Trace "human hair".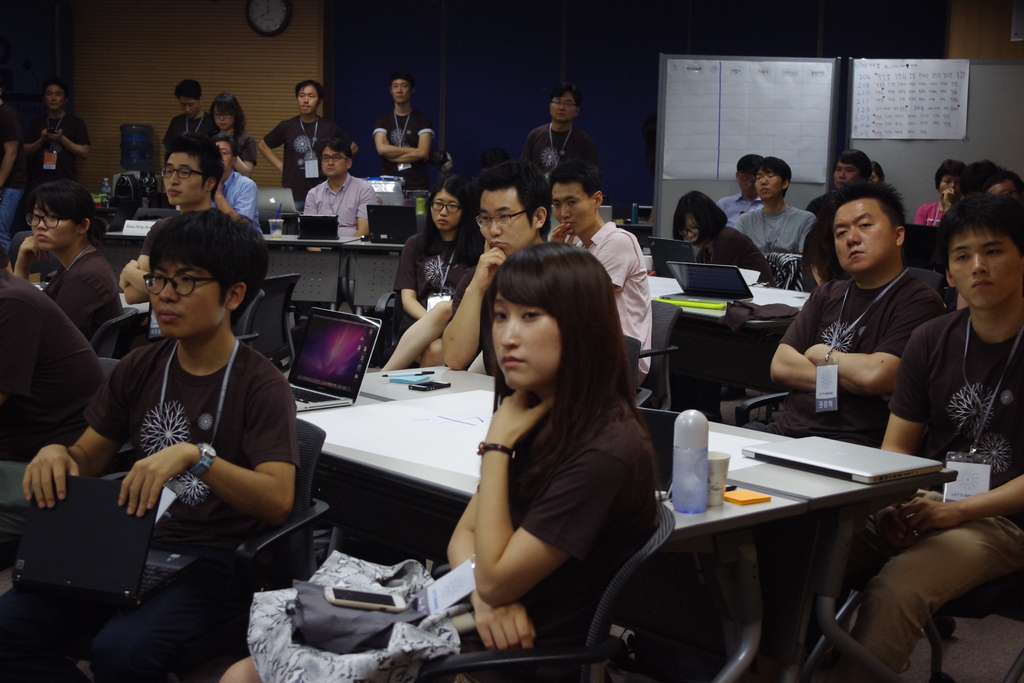
Traced to [388,69,413,94].
